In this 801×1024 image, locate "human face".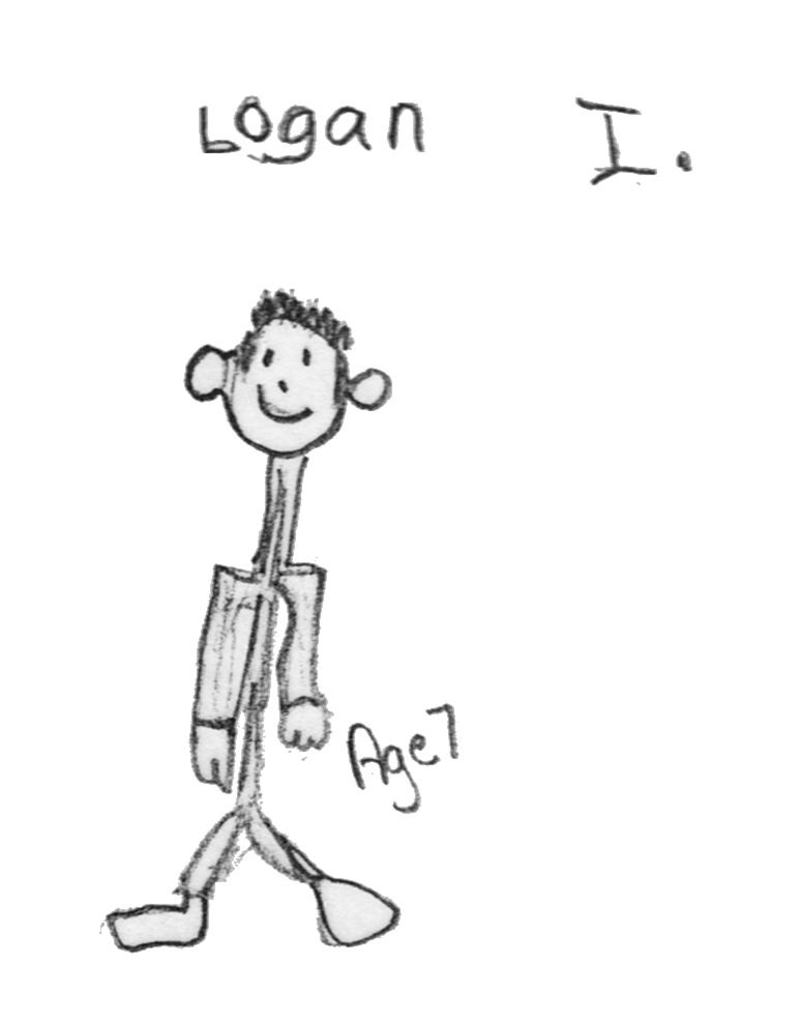
Bounding box: l=221, t=316, r=342, b=457.
